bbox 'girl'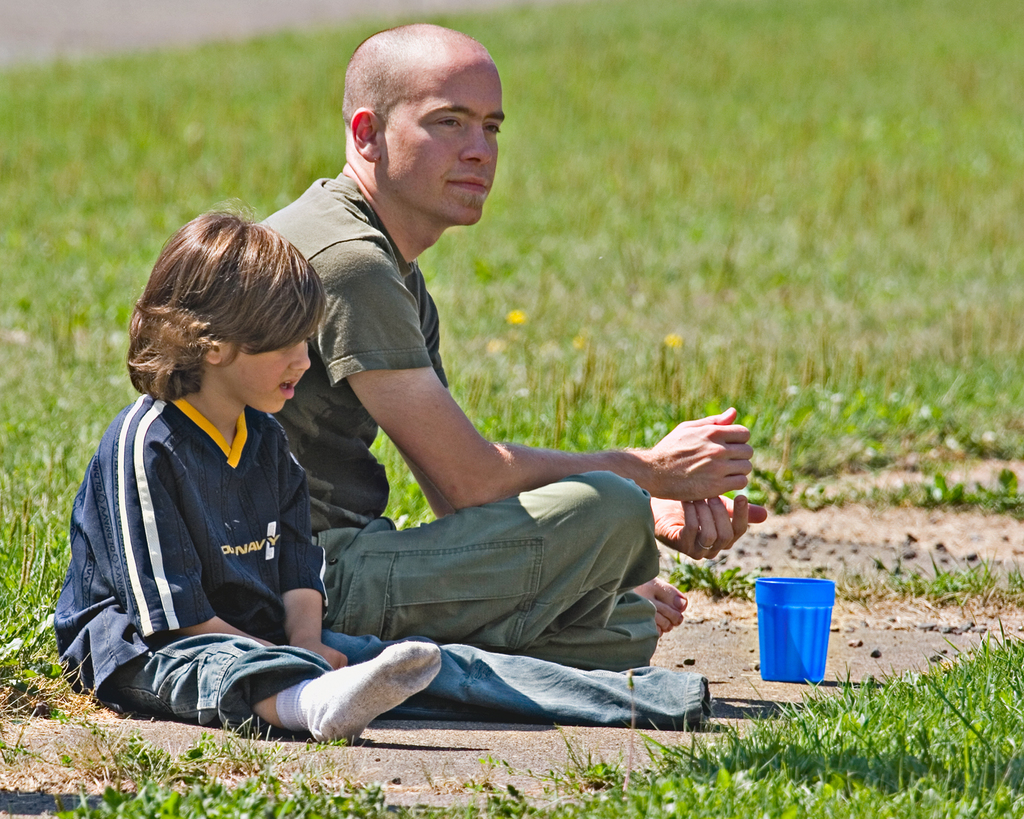
Rect(54, 197, 708, 745)
